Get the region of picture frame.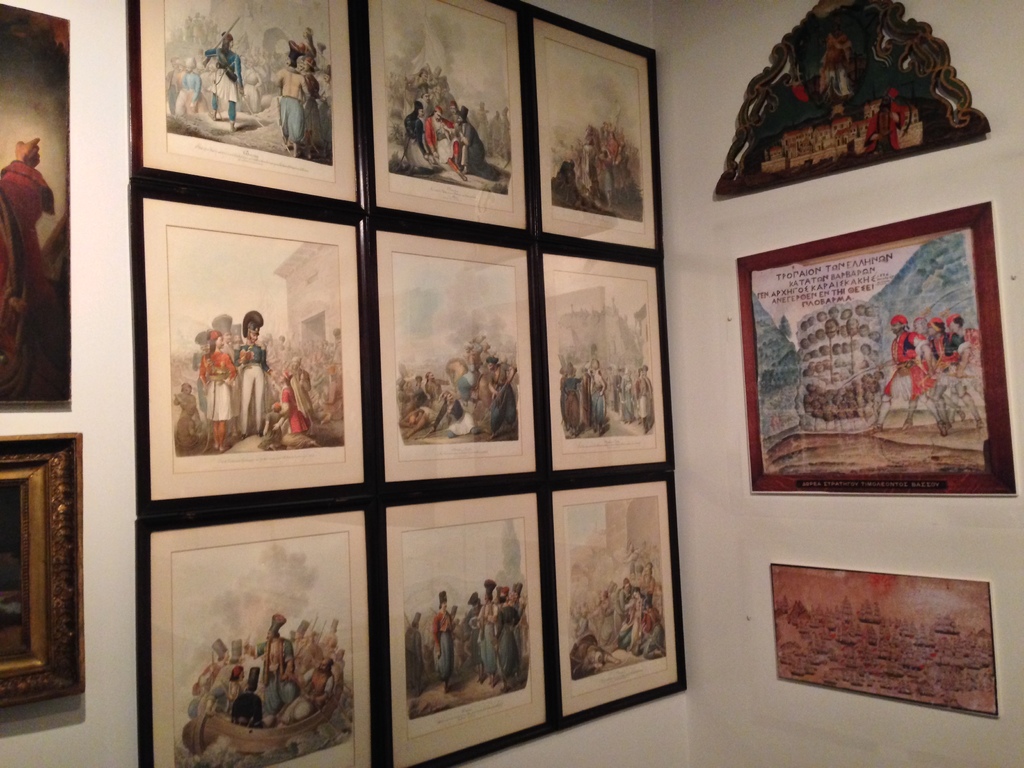
pyautogui.locateOnScreen(365, 219, 546, 495).
